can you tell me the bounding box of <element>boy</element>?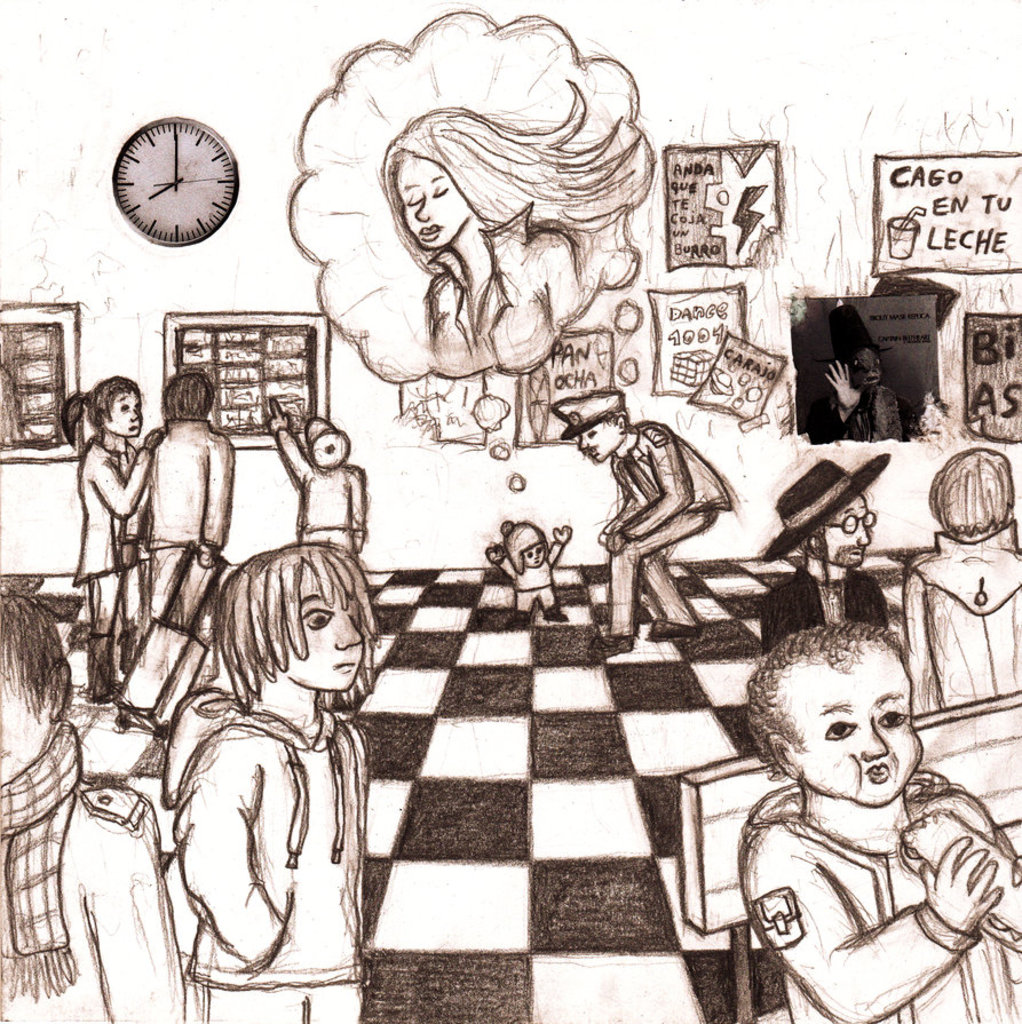
x1=0, y1=590, x2=182, y2=1023.
